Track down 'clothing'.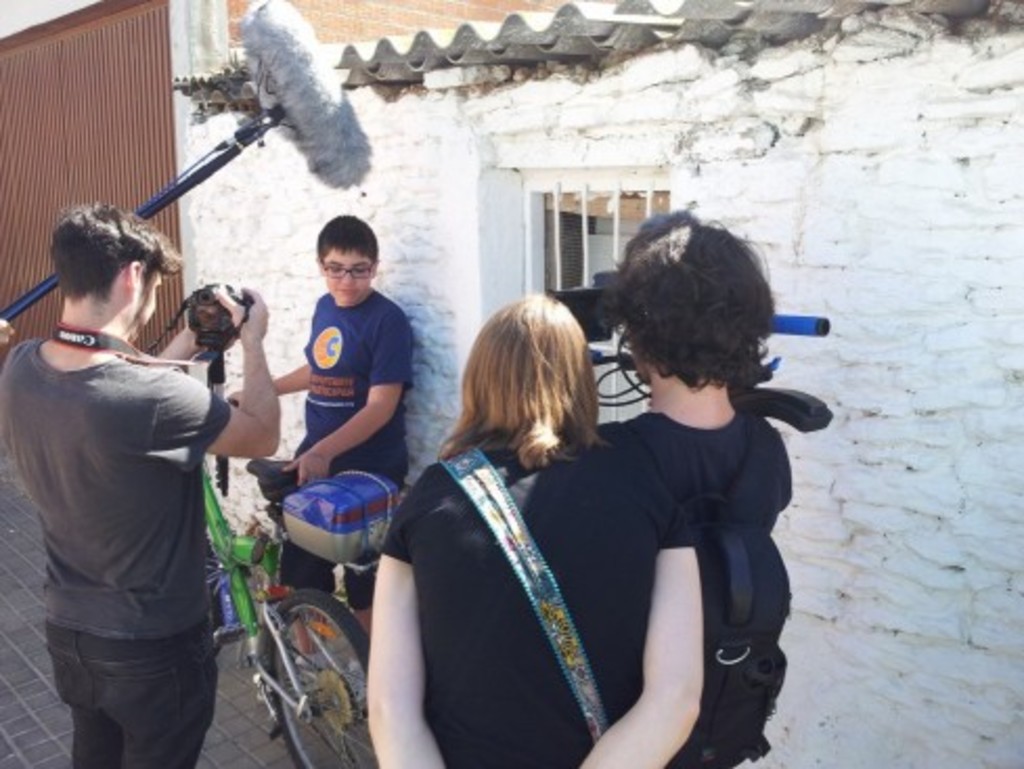
Tracked to bbox(591, 407, 796, 767).
